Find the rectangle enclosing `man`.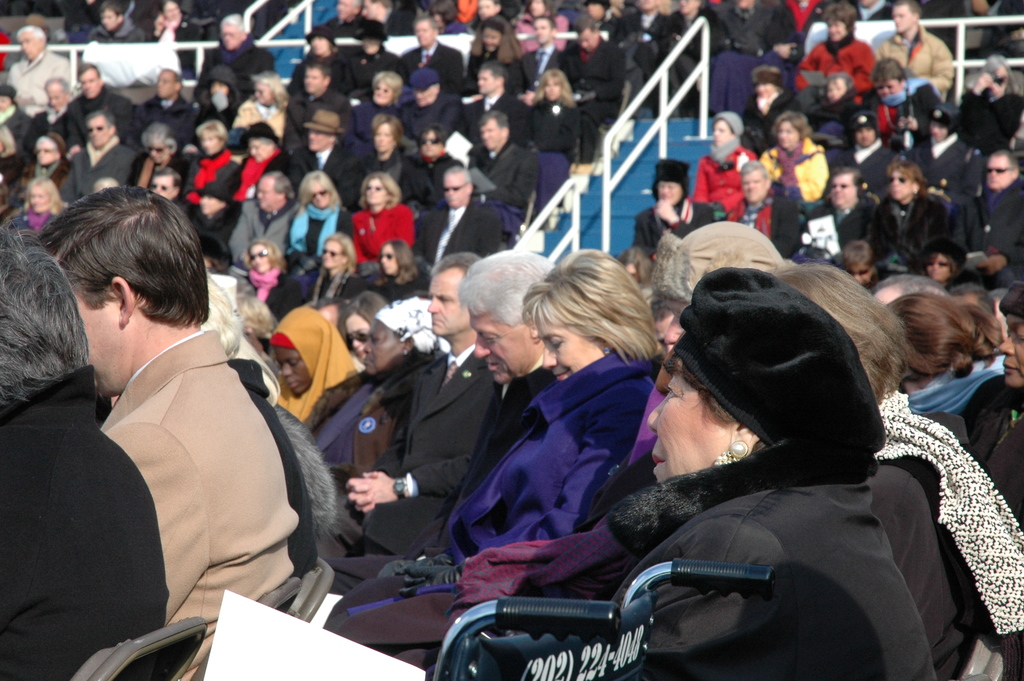
BBox(650, 218, 786, 397).
